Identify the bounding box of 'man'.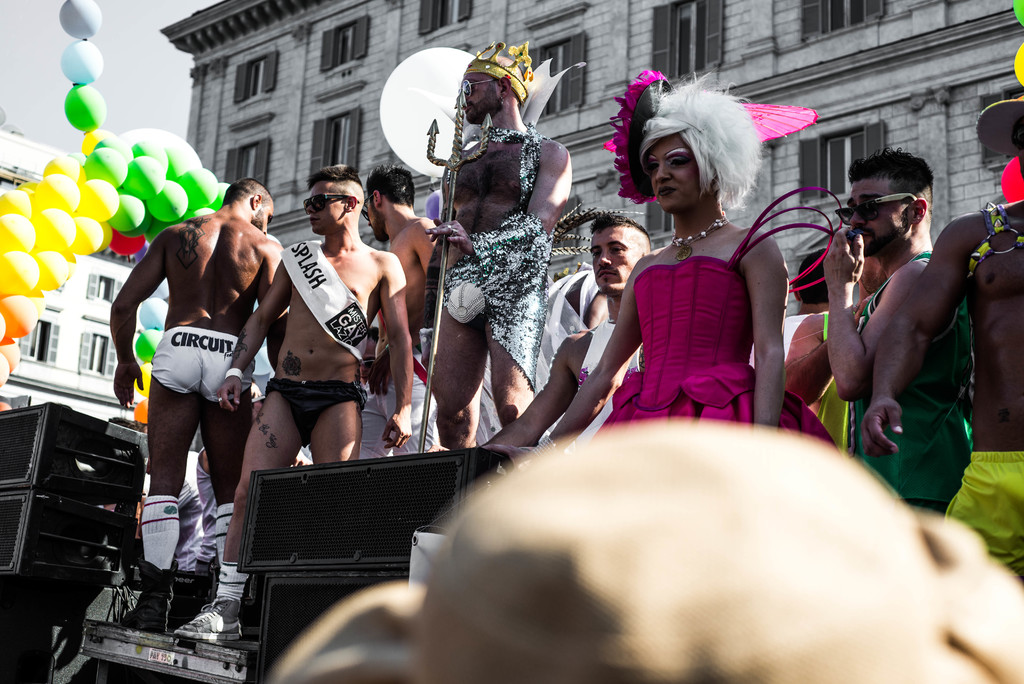
detection(426, 41, 573, 450).
